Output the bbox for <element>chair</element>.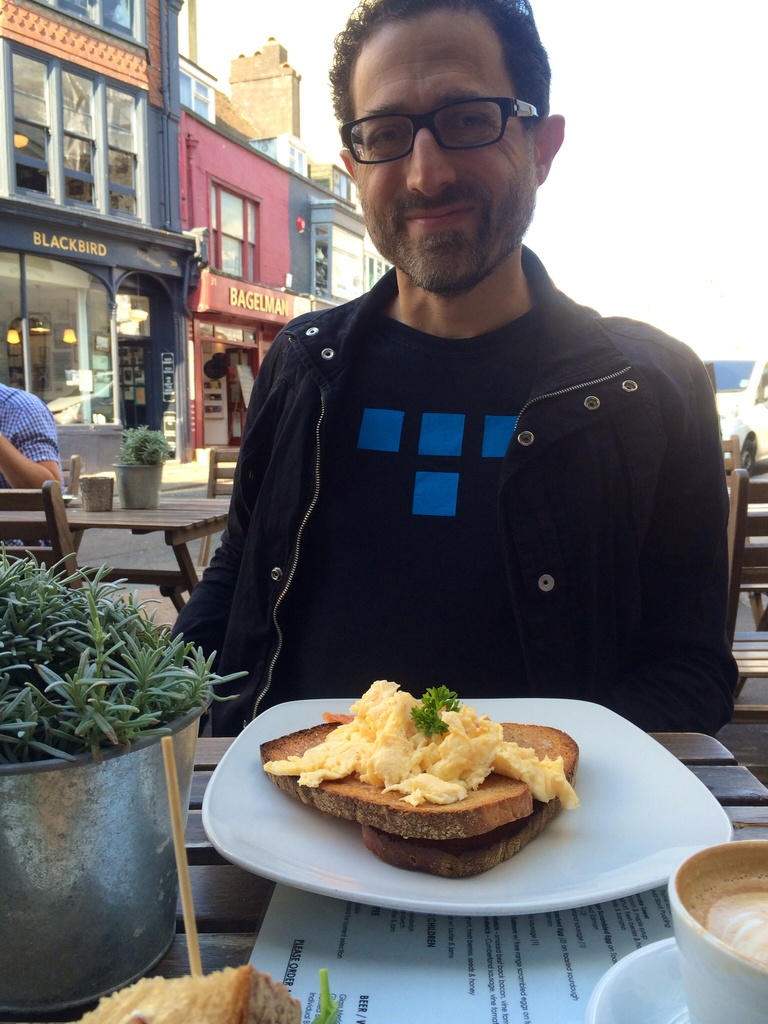
<bbox>724, 469, 767, 707</bbox>.
